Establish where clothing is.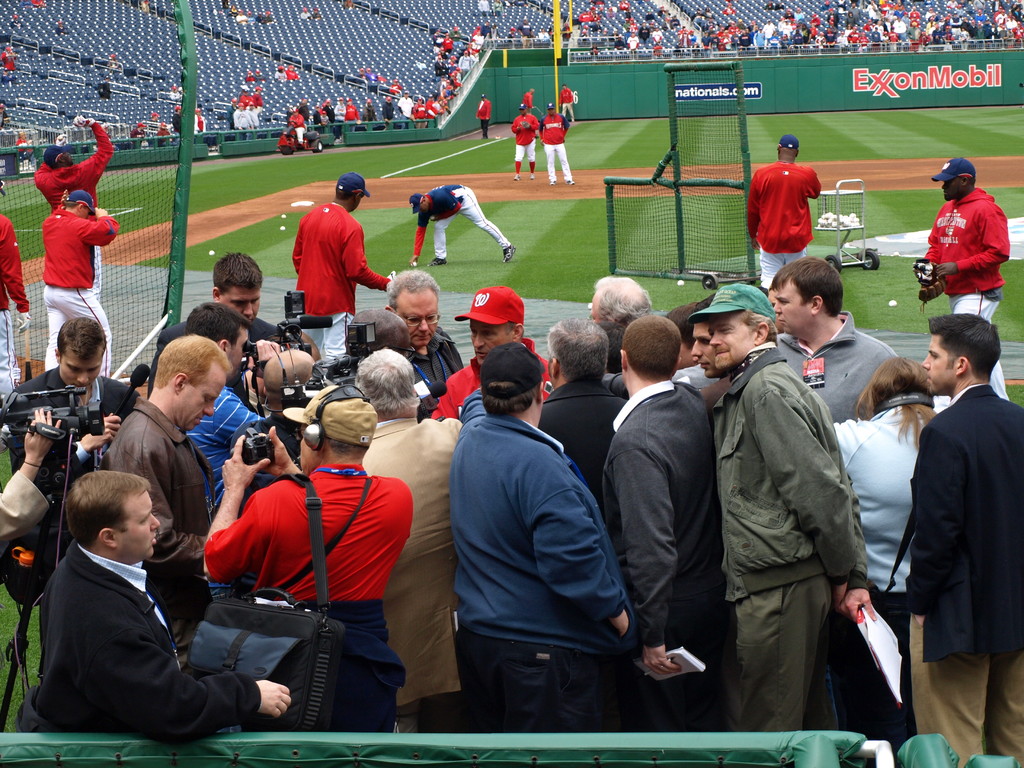
Established at 365:73:381:81.
